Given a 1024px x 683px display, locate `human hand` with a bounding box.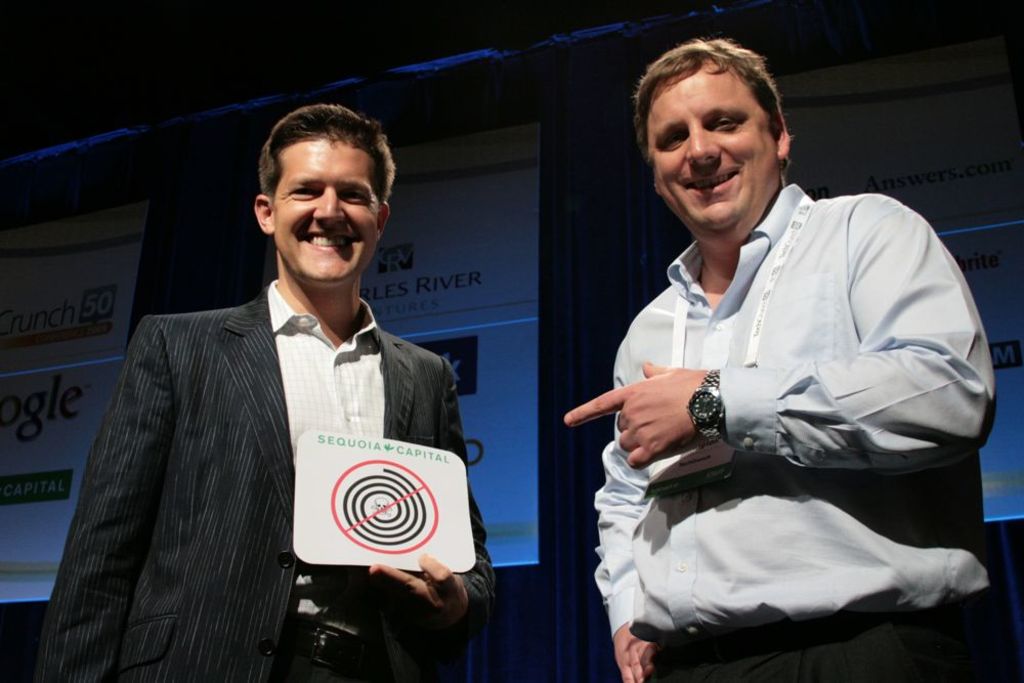
Located: <region>585, 366, 728, 483</region>.
